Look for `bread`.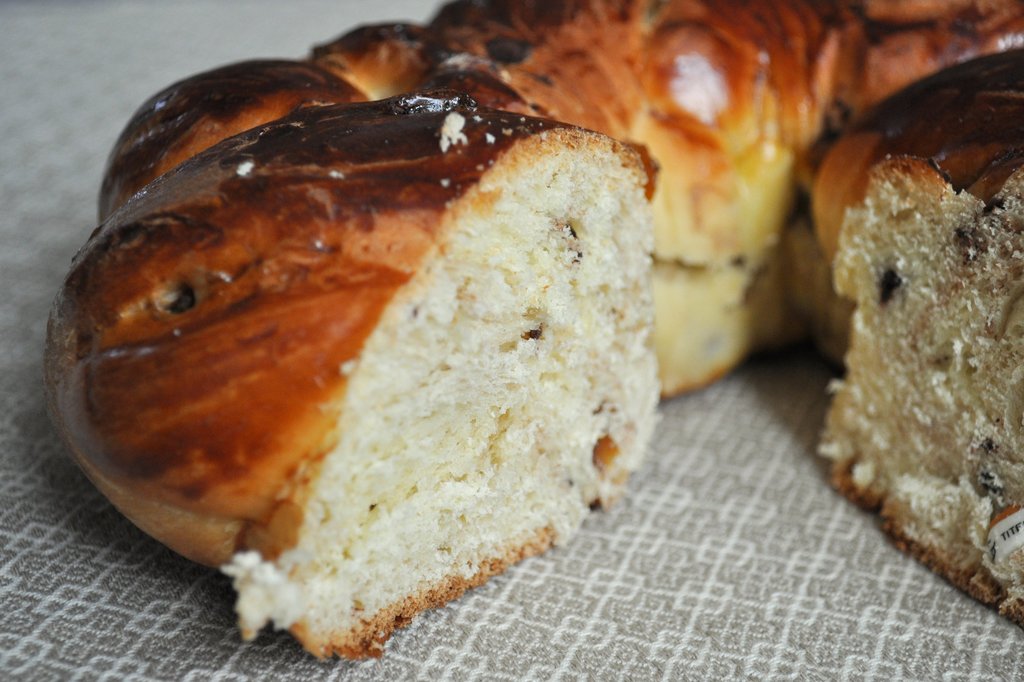
Found: x1=103 y1=0 x2=1023 y2=380.
